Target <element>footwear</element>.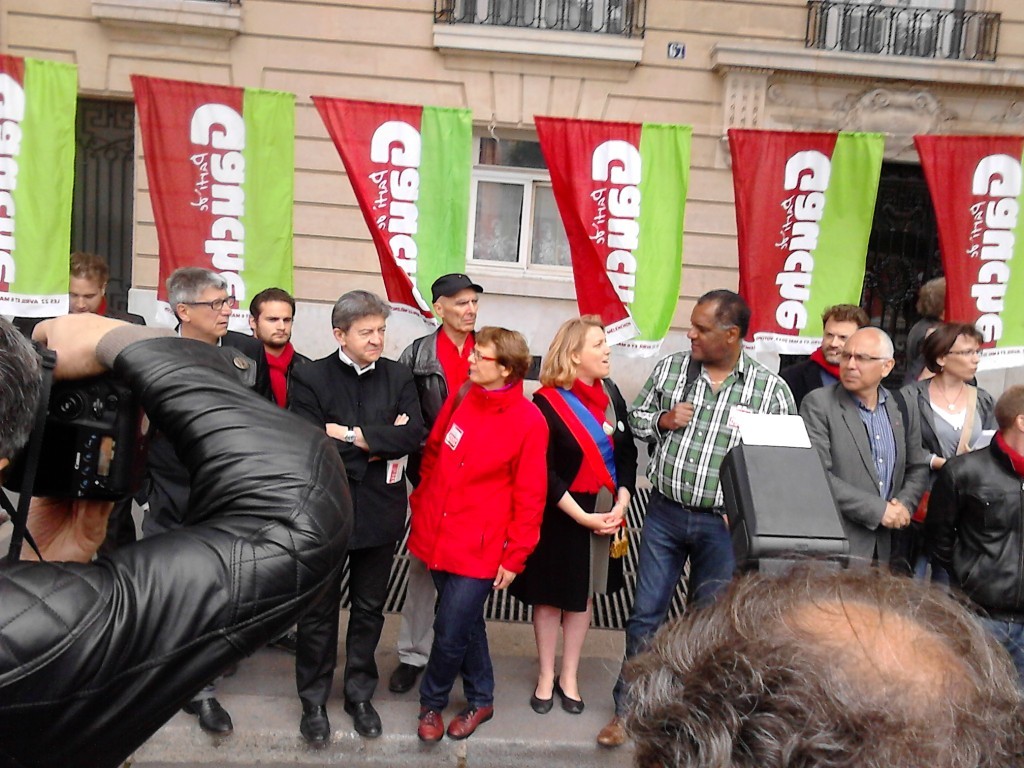
Target region: 389,660,427,694.
